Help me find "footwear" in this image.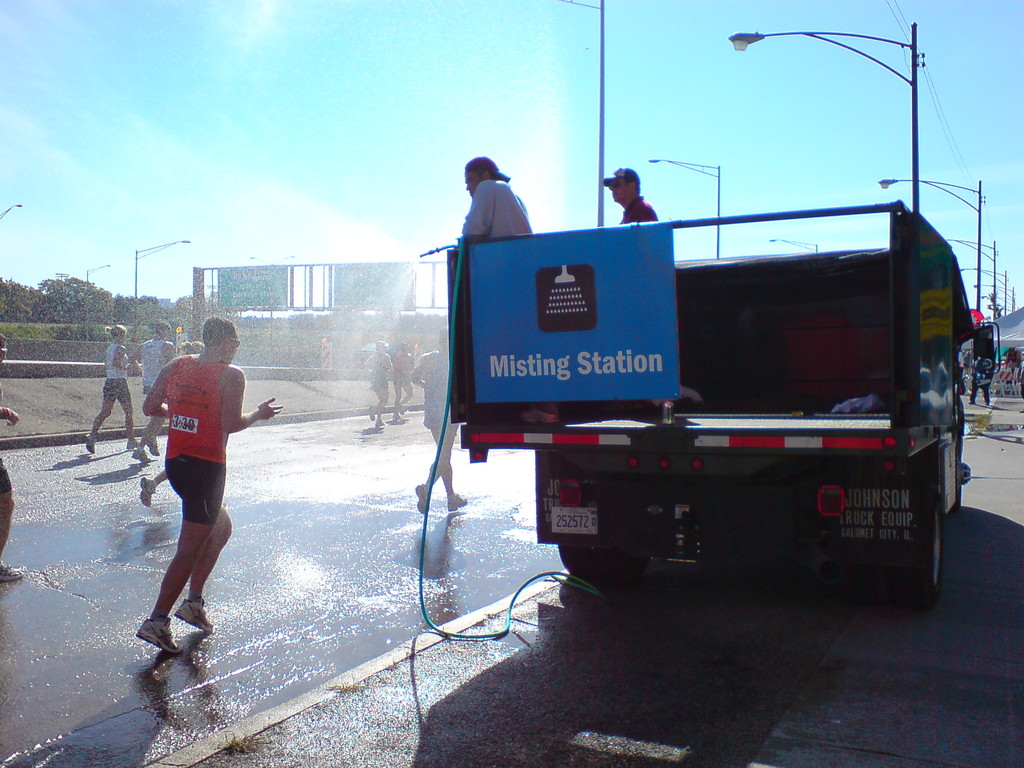
Found it: crop(177, 601, 223, 641).
